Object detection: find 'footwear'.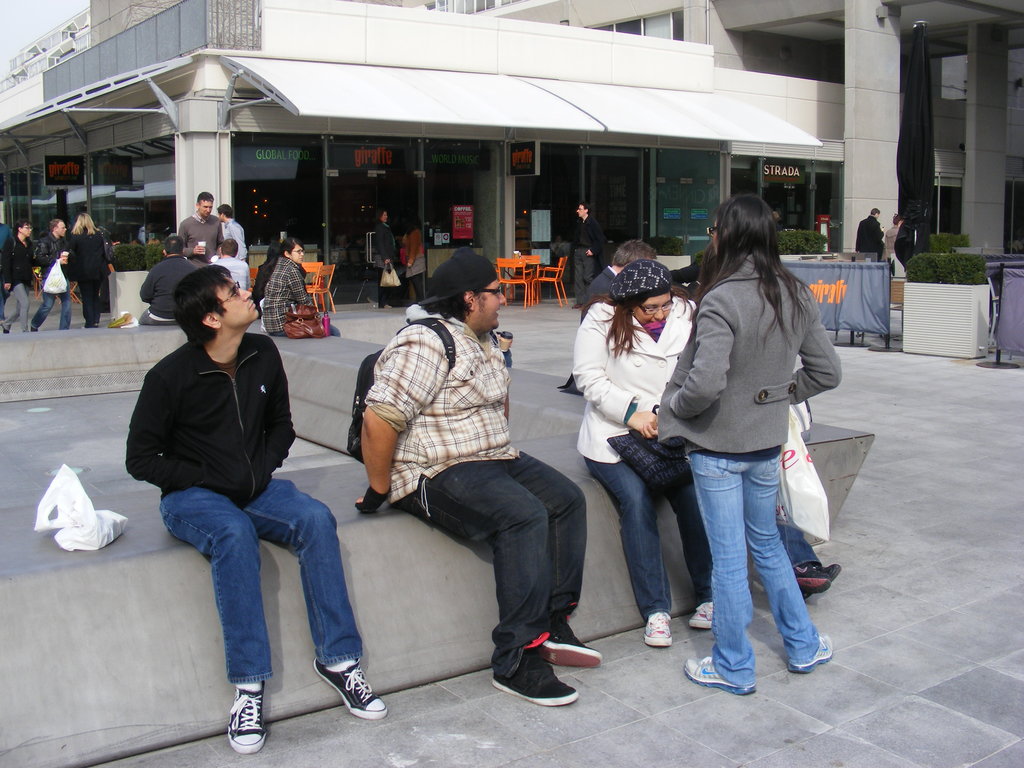
Rect(787, 631, 832, 672).
